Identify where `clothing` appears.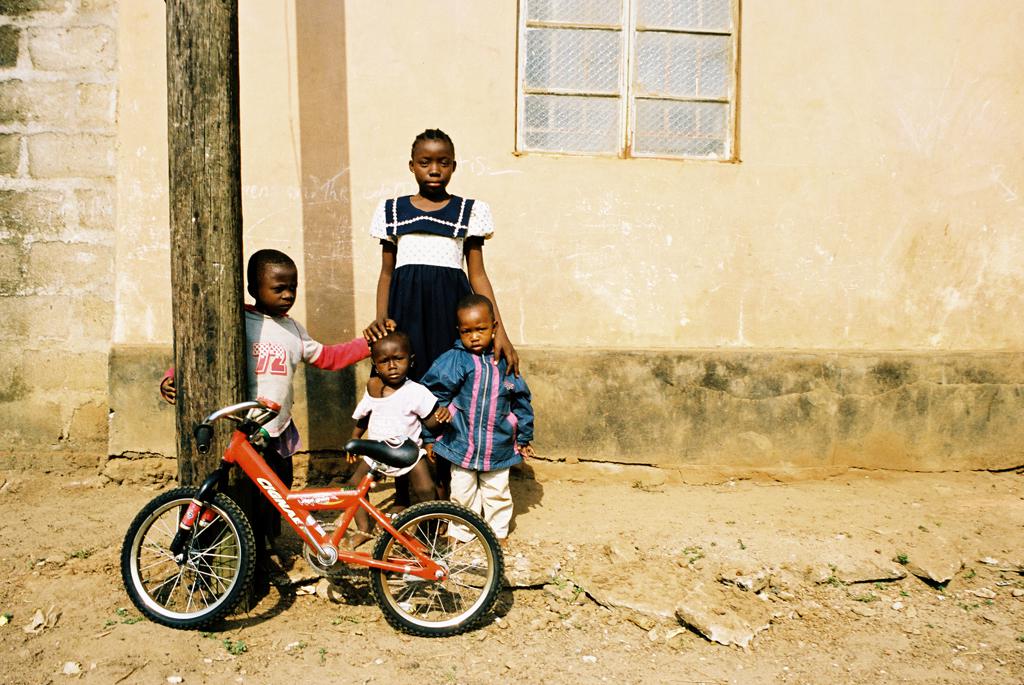
Appears at [left=165, top=296, right=371, bottom=549].
